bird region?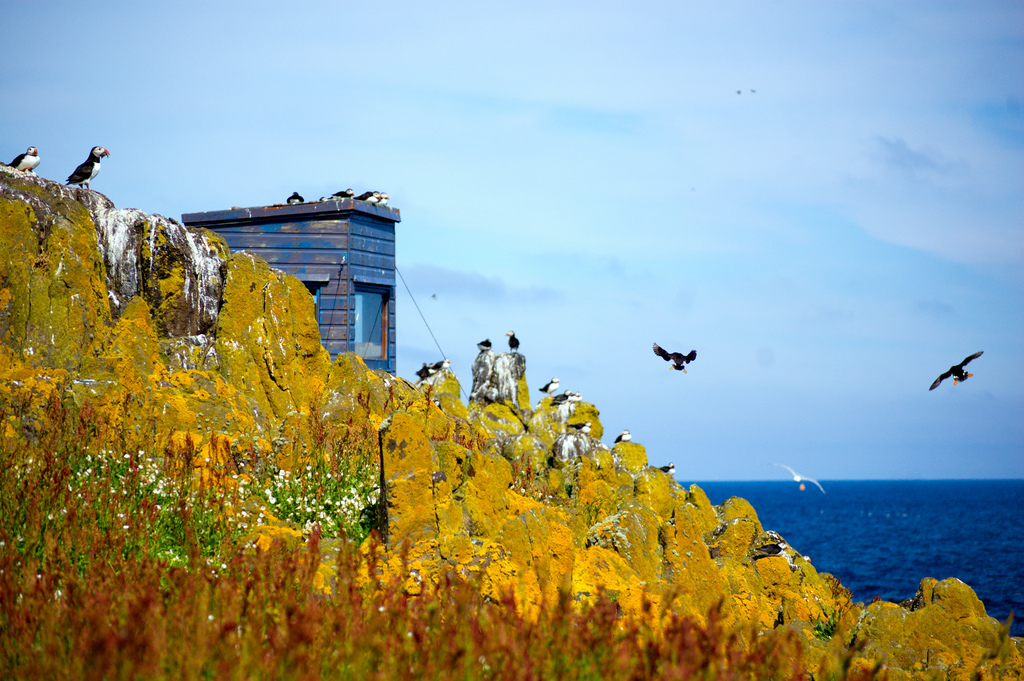
bbox=[419, 360, 433, 380]
